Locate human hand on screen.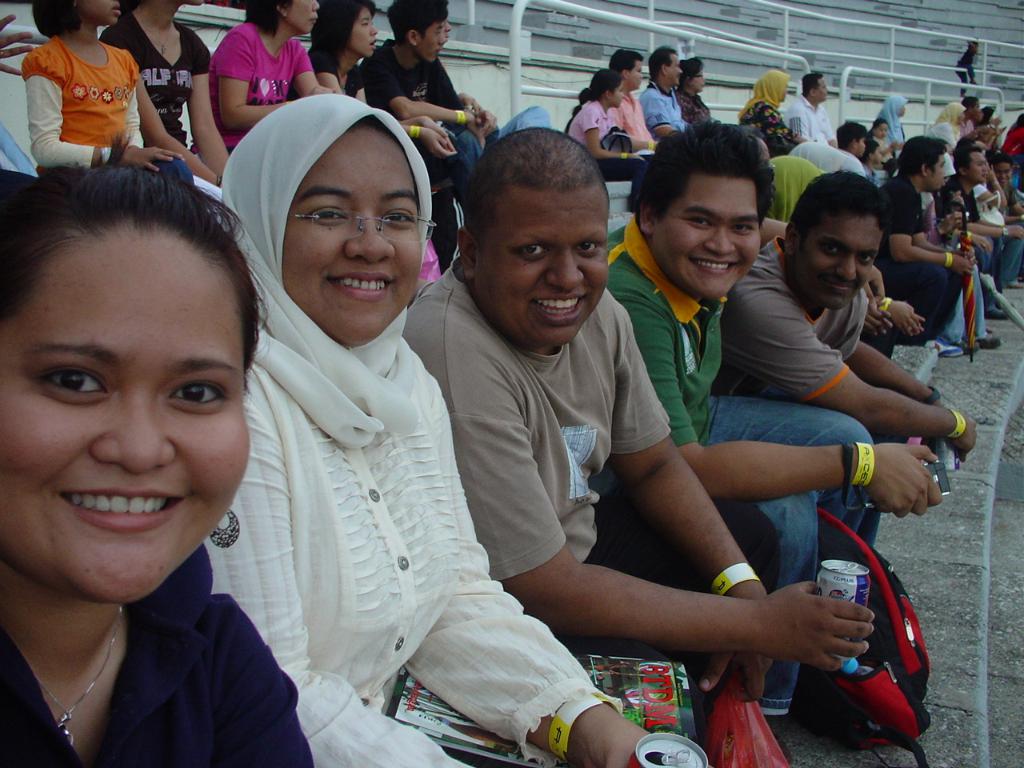
On screen at (863,266,887,312).
